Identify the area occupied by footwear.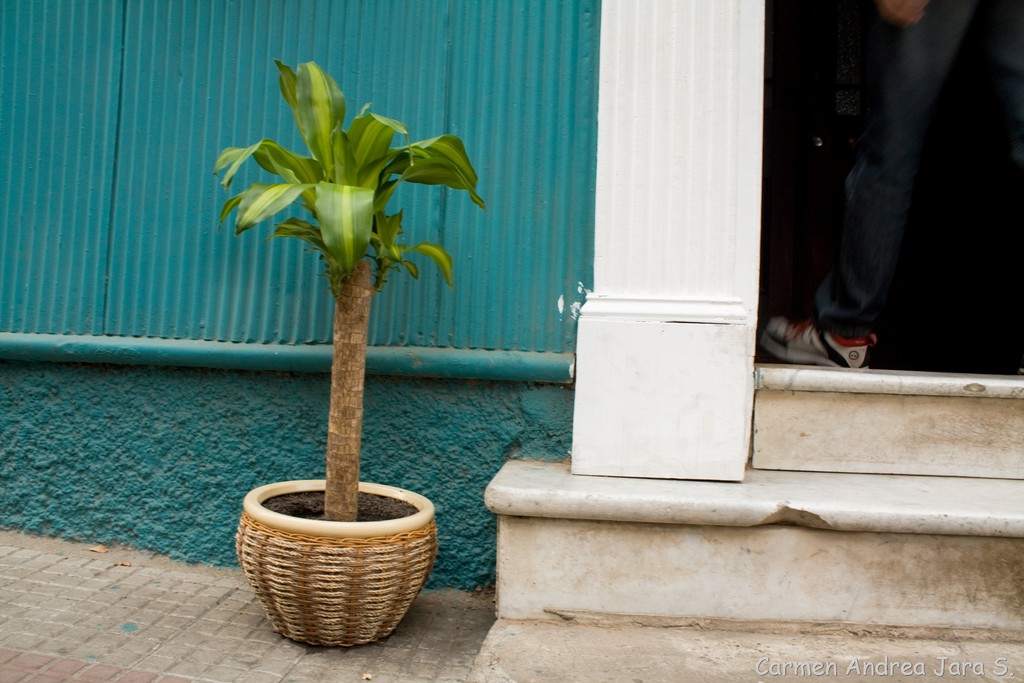
Area: [left=756, top=320, right=874, bottom=373].
